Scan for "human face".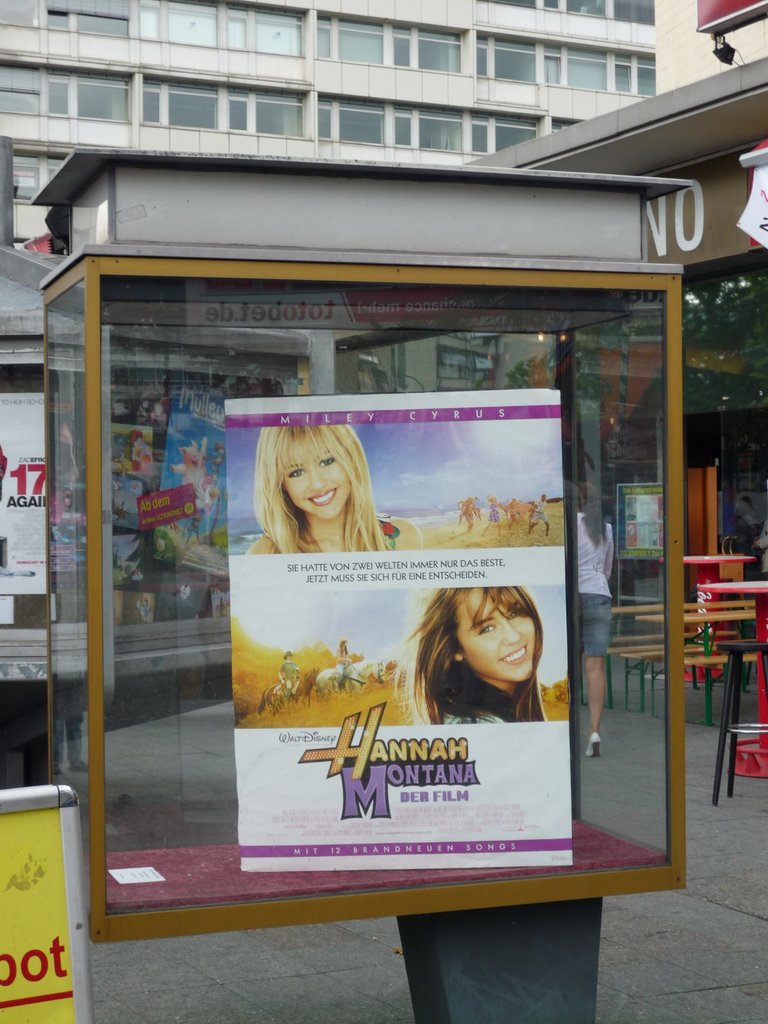
Scan result: (left=468, top=580, right=541, bottom=685).
